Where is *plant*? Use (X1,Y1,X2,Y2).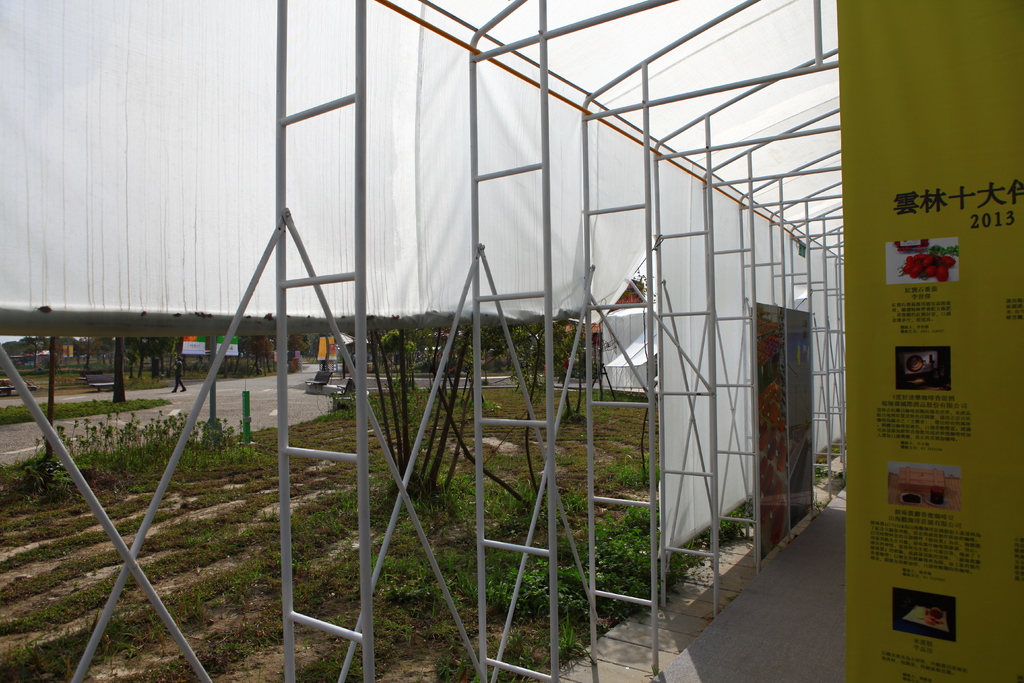
(440,467,609,547).
